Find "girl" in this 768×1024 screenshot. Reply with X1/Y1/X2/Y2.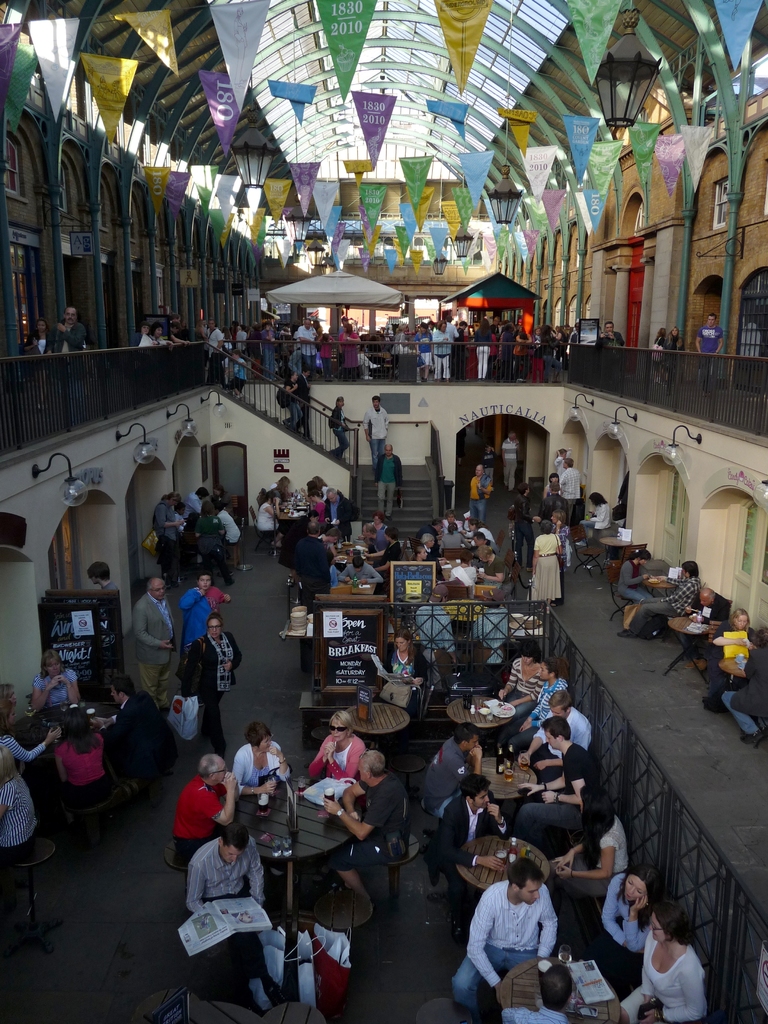
712/602/753/707.
